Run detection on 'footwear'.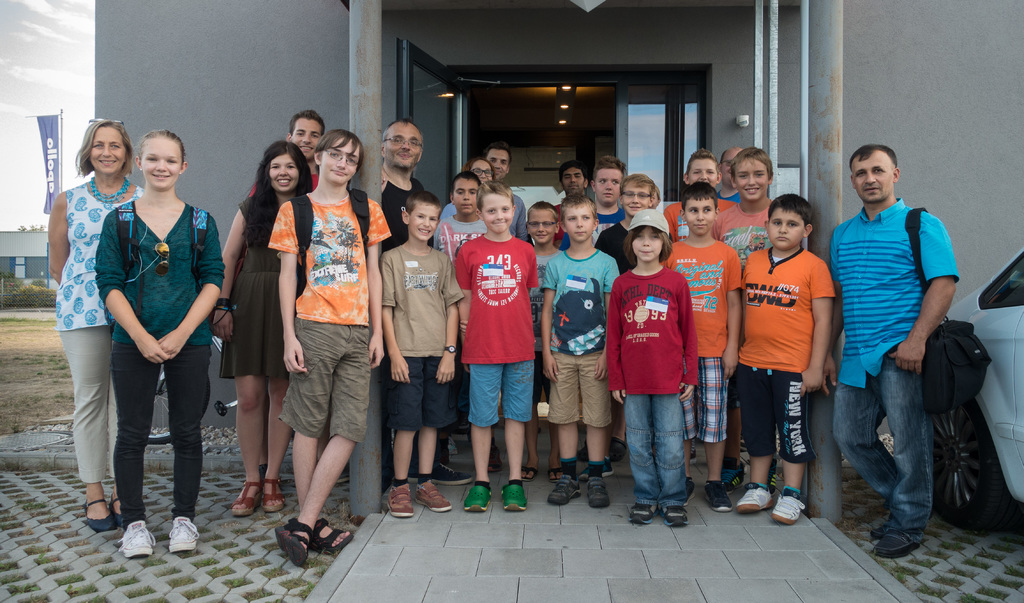
Result: (x1=660, y1=502, x2=692, y2=529).
